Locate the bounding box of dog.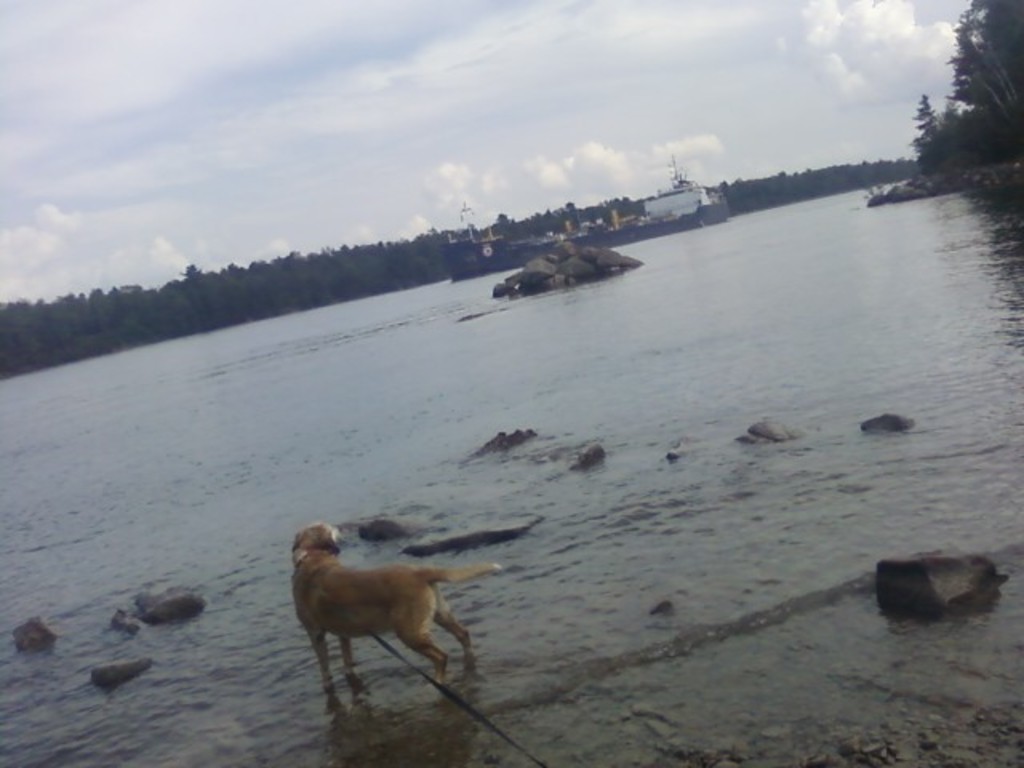
Bounding box: (left=293, top=517, right=501, bottom=685).
